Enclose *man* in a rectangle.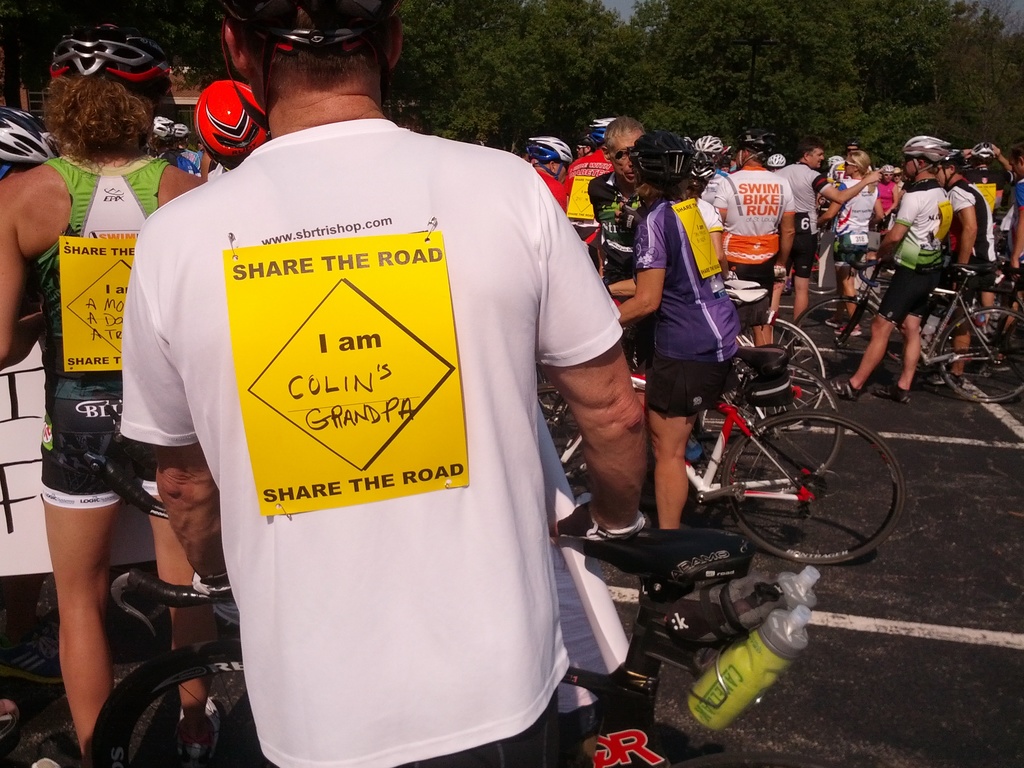
[left=987, top=138, right=1023, bottom=365].
